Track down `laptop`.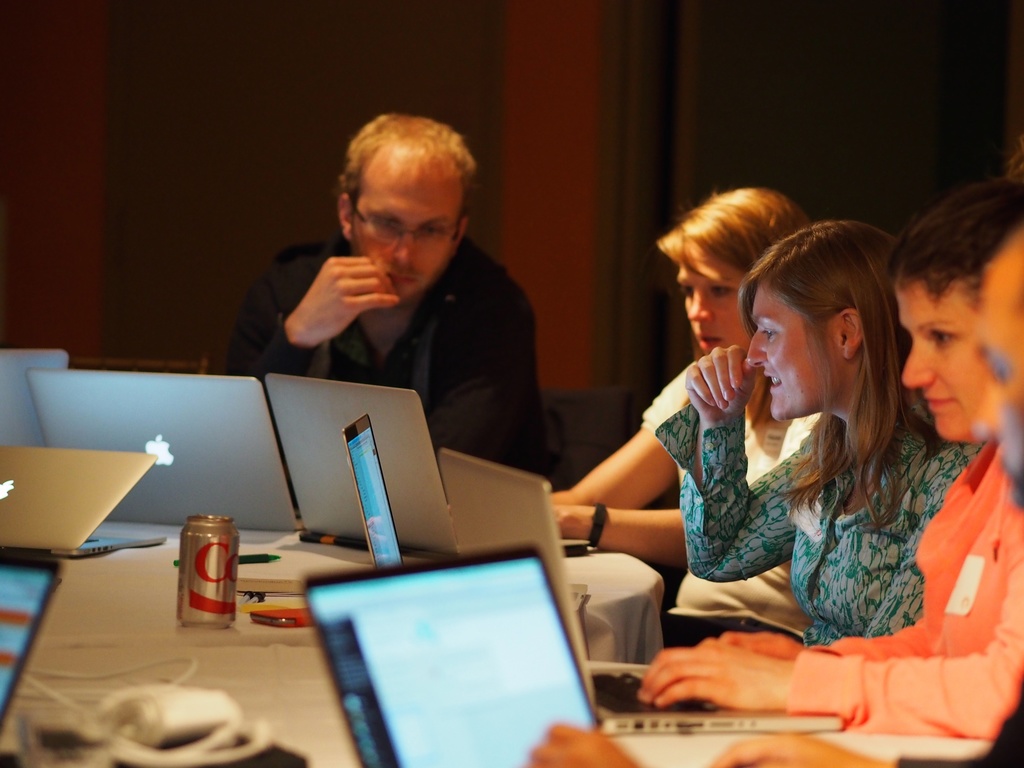
Tracked to 22:366:306:534.
